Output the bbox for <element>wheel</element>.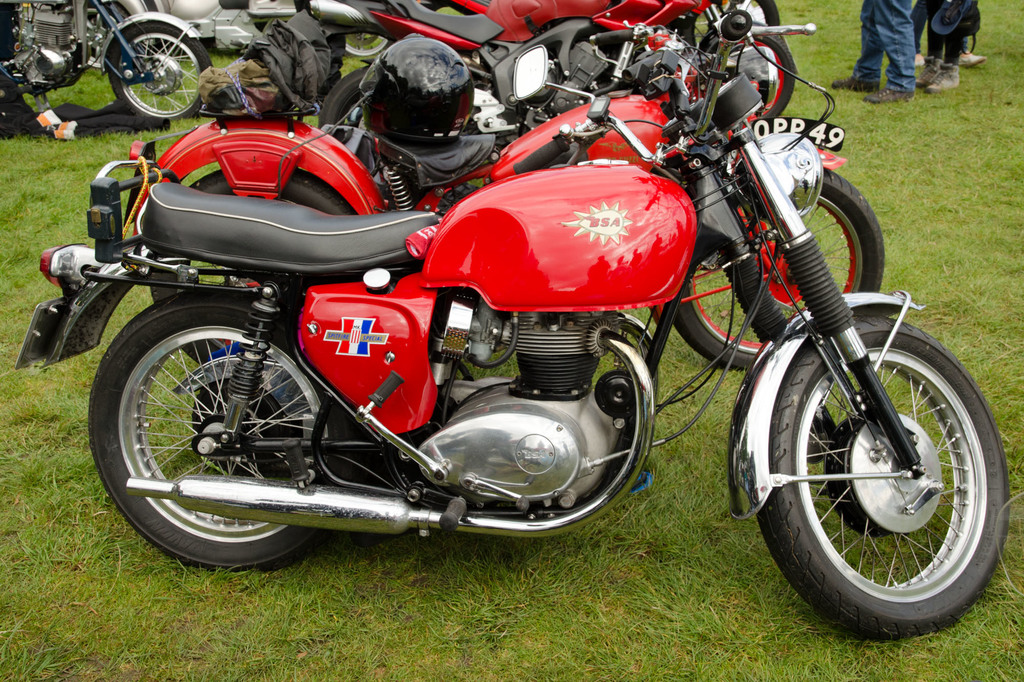
108:21:214:123.
